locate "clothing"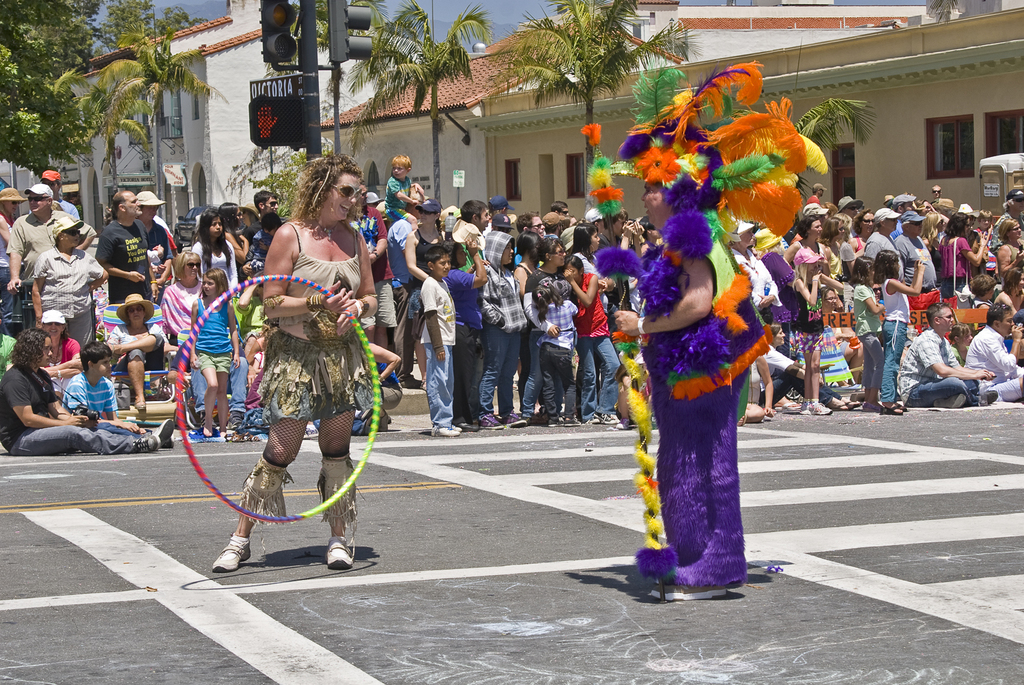
rect(879, 269, 908, 409)
